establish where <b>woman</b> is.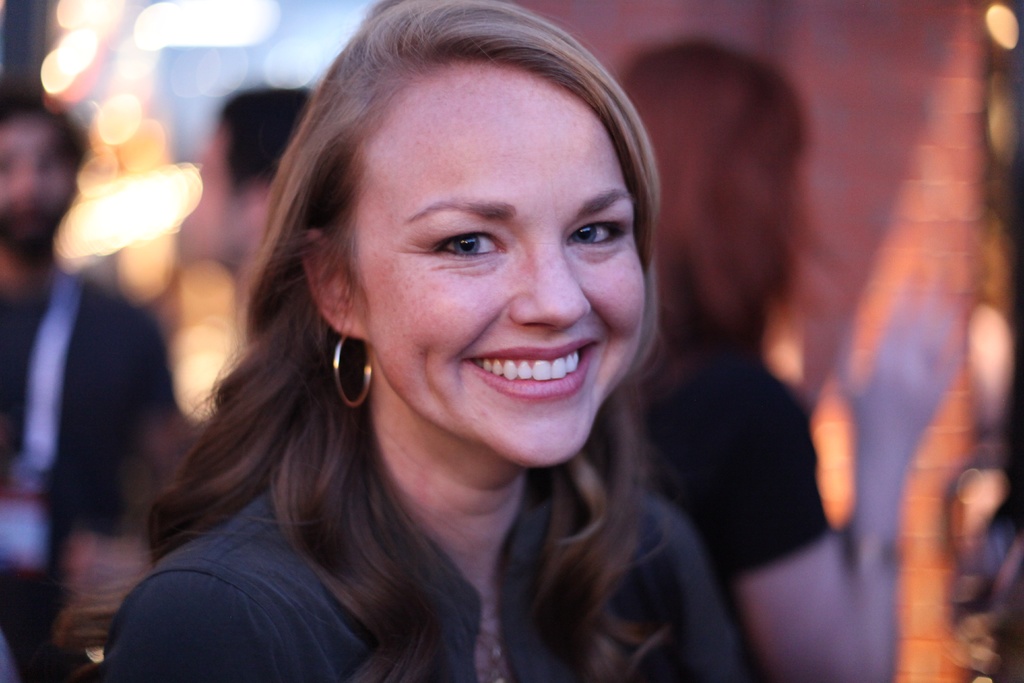
Established at bbox=(614, 38, 972, 682).
